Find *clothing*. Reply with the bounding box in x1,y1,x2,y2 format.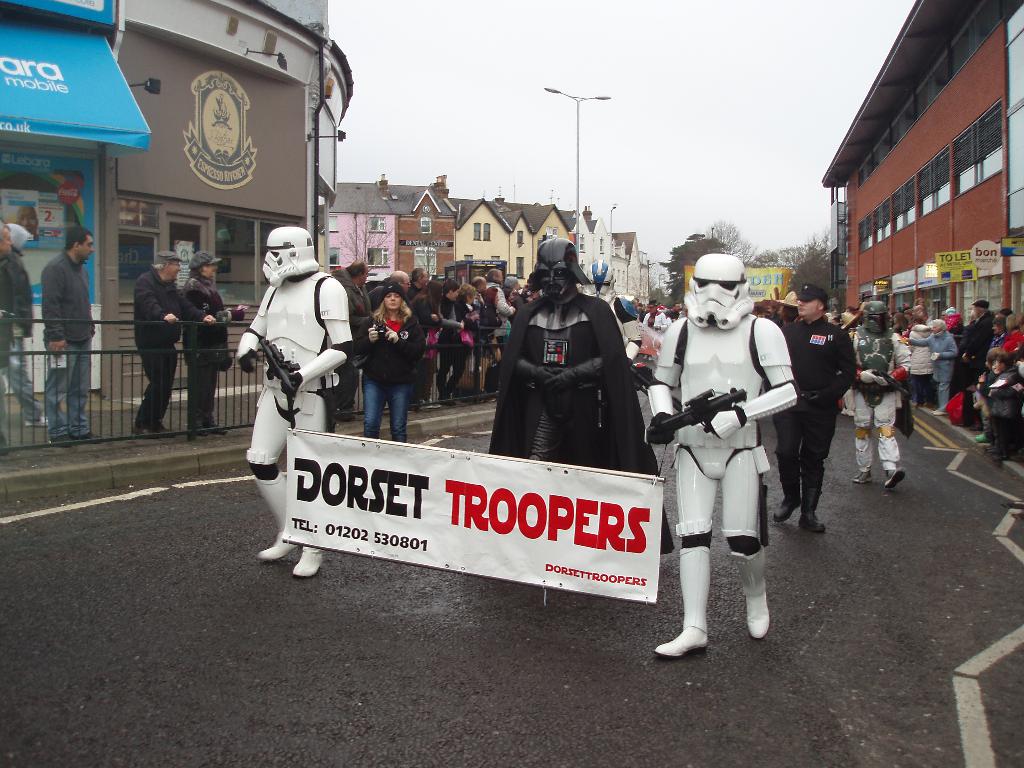
190,365,221,433.
